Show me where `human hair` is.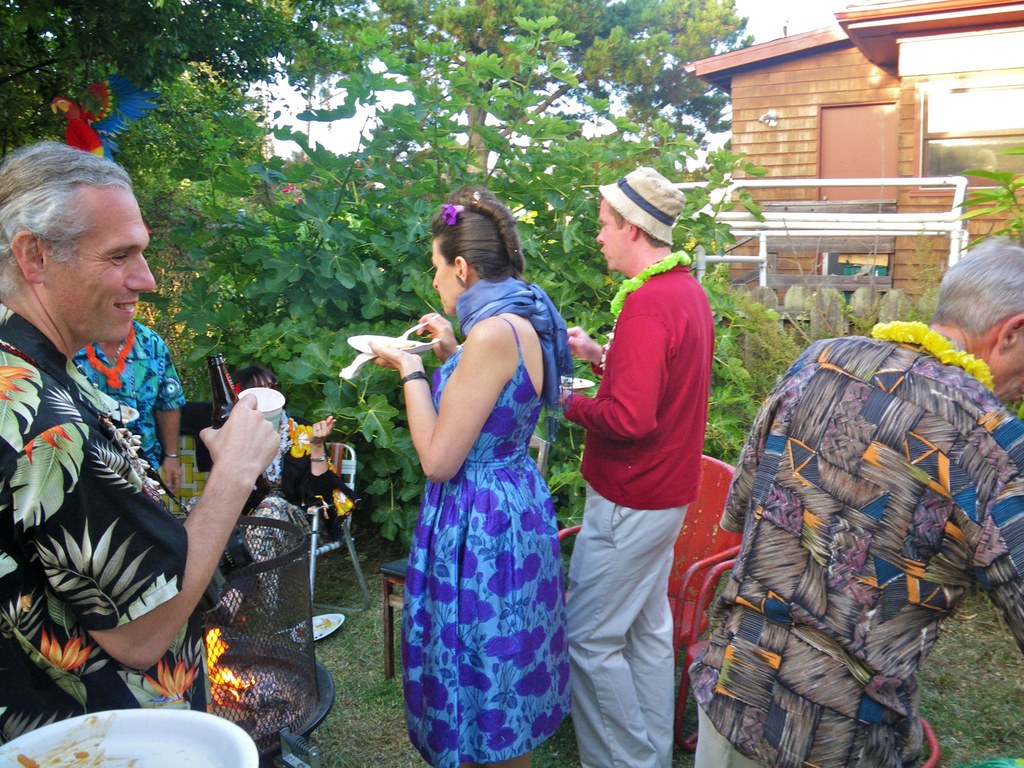
`human hair` is at 609:209:671:250.
